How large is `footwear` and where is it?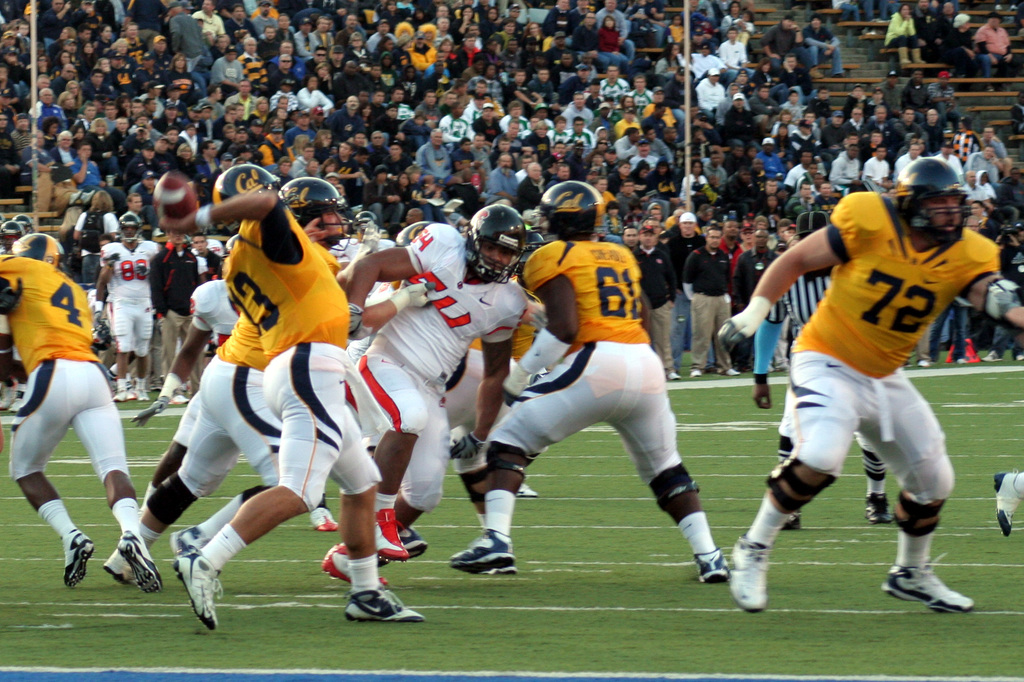
Bounding box: 104/550/136/587.
